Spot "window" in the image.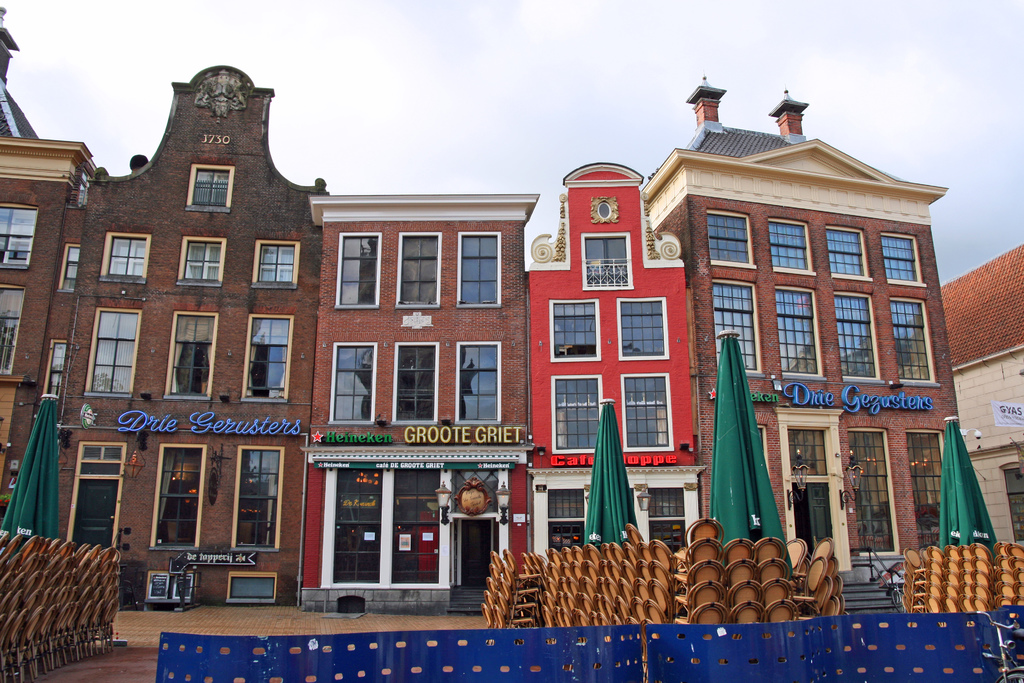
"window" found at select_region(456, 232, 501, 311).
